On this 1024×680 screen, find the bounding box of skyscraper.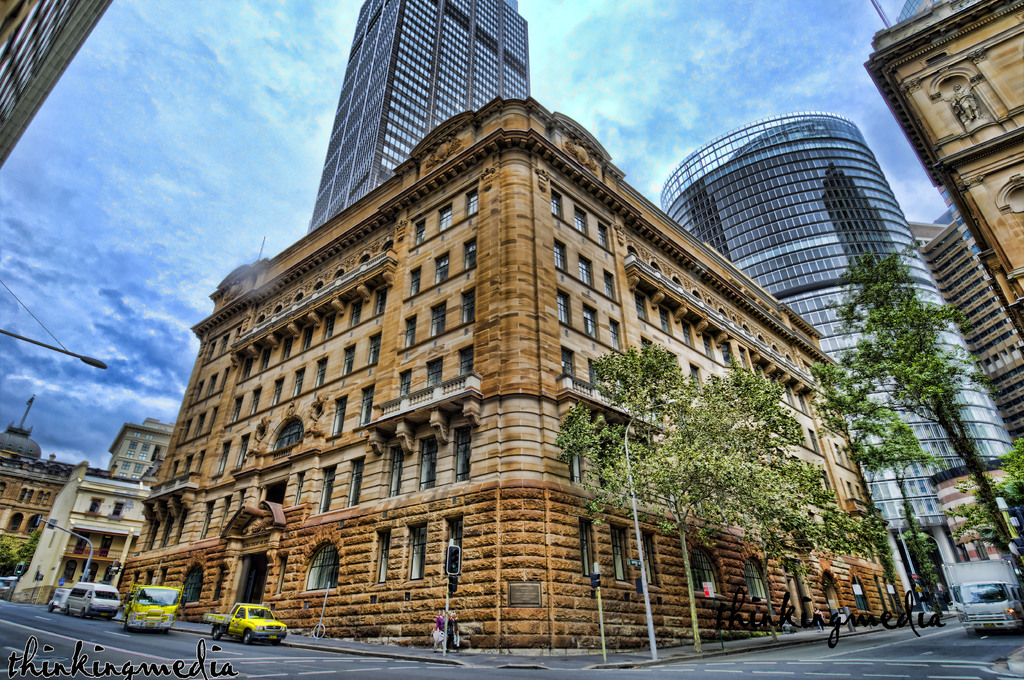
Bounding box: {"x1": 309, "y1": 0, "x2": 532, "y2": 232}.
